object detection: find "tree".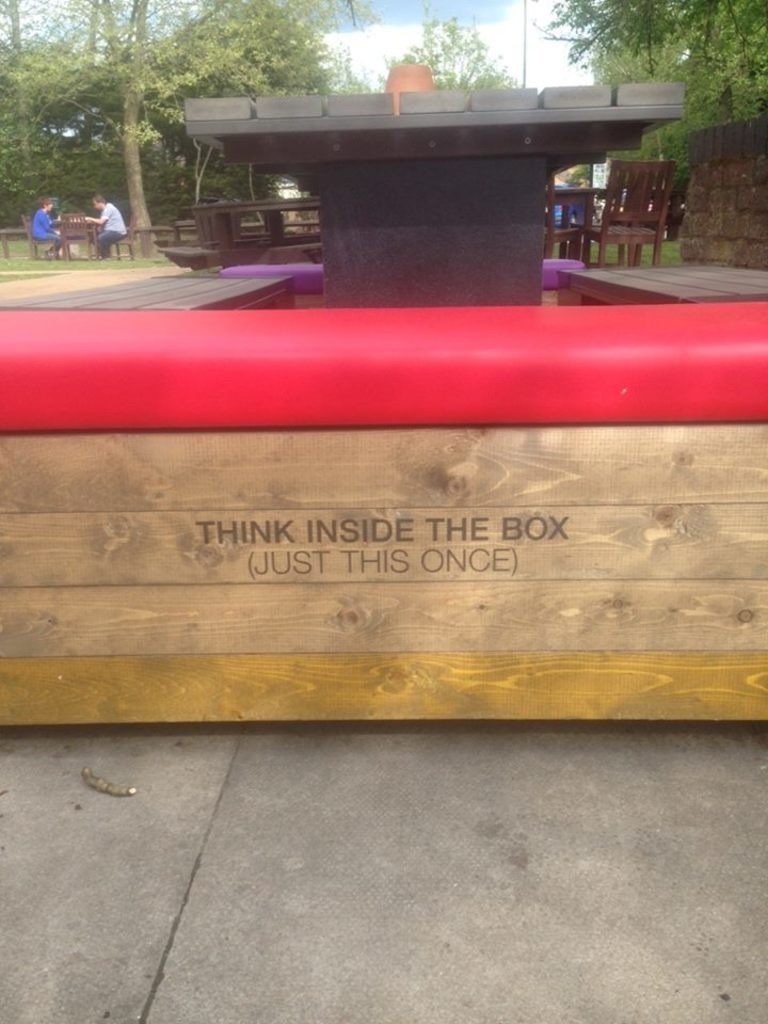
box=[525, 4, 763, 187].
